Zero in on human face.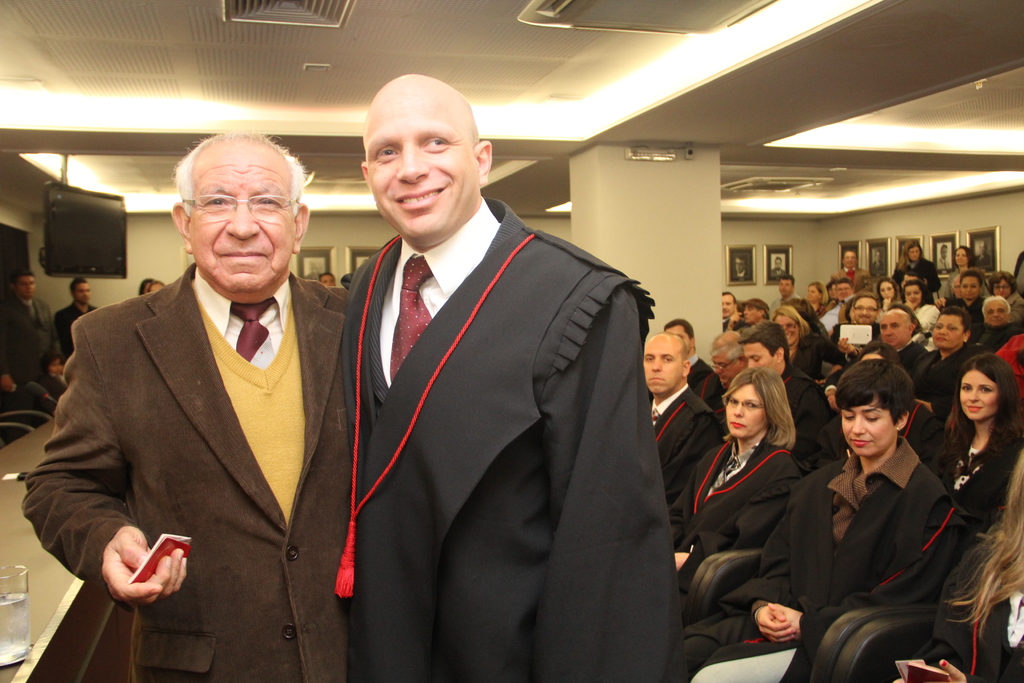
Zeroed in: {"x1": 772, "y1": 317, "x2": 797, "y2": 343}.
